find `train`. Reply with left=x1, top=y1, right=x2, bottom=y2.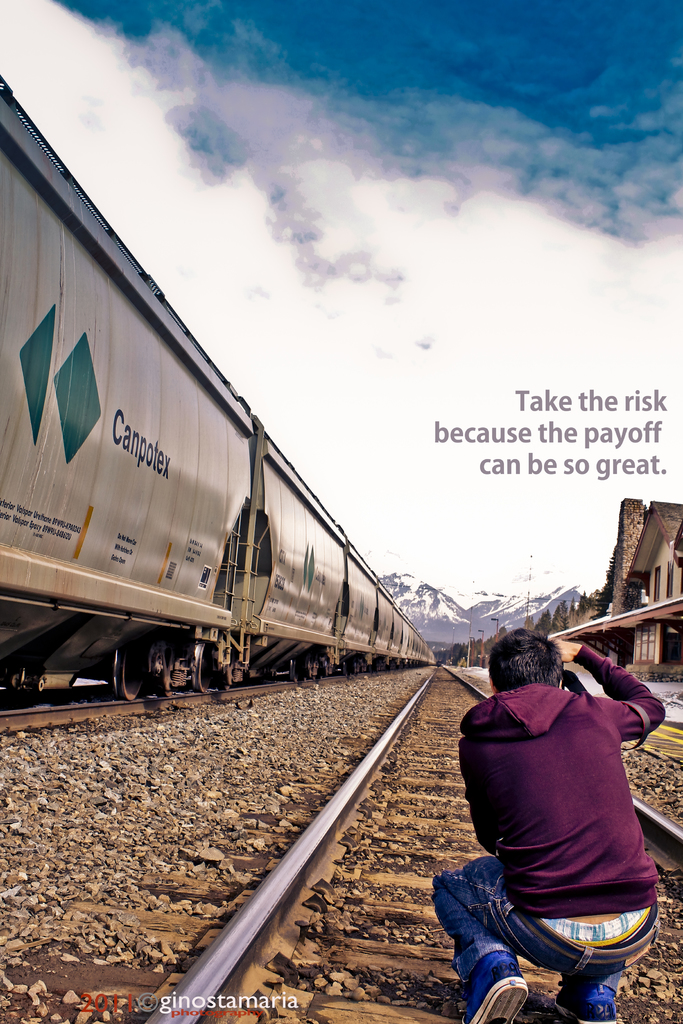
left=0, top=66, right=440, bottom=717.
